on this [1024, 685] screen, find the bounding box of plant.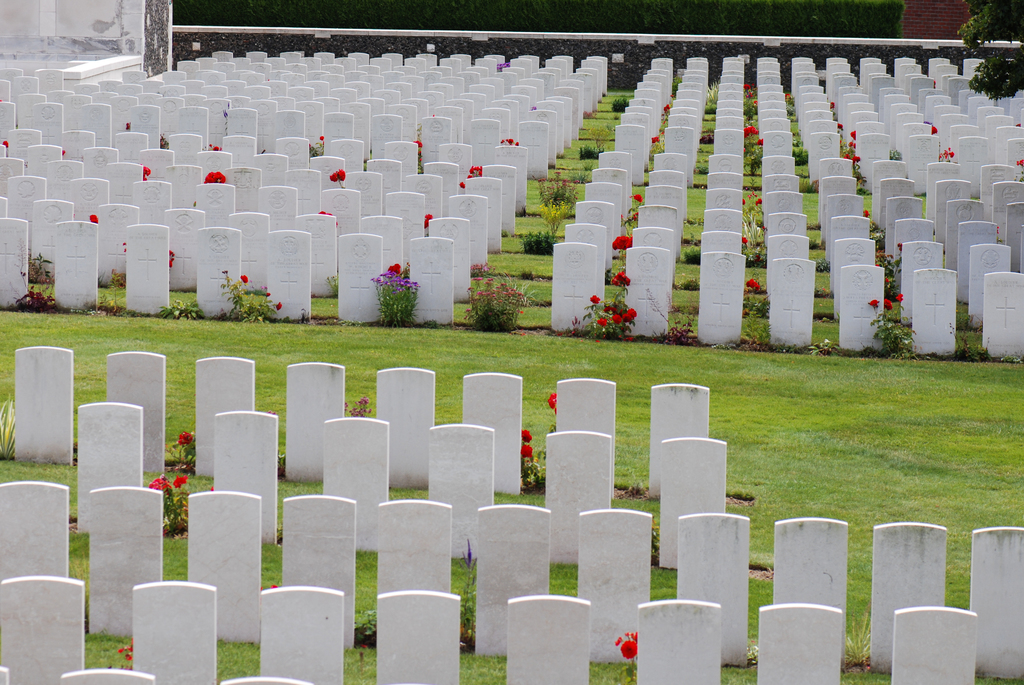
Bounding box: left=4, top=395, right=27, bottom=463.
